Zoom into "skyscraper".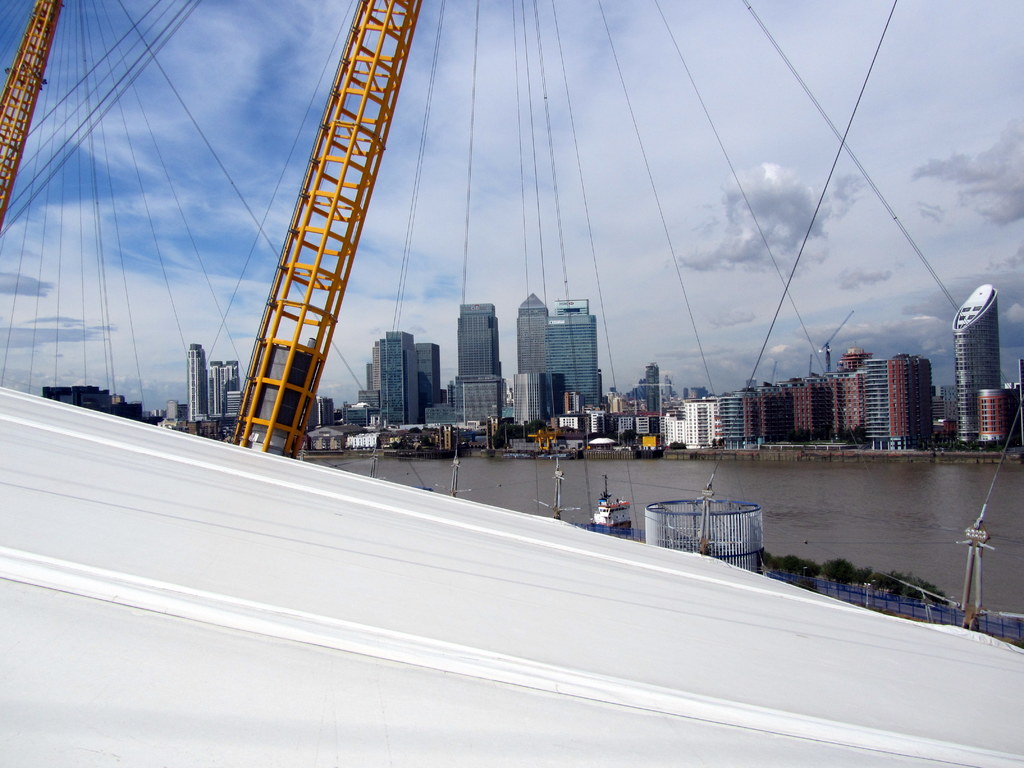
Zoom target: pyautogui.locateOnScreen(950, 283, 1001, 445).
